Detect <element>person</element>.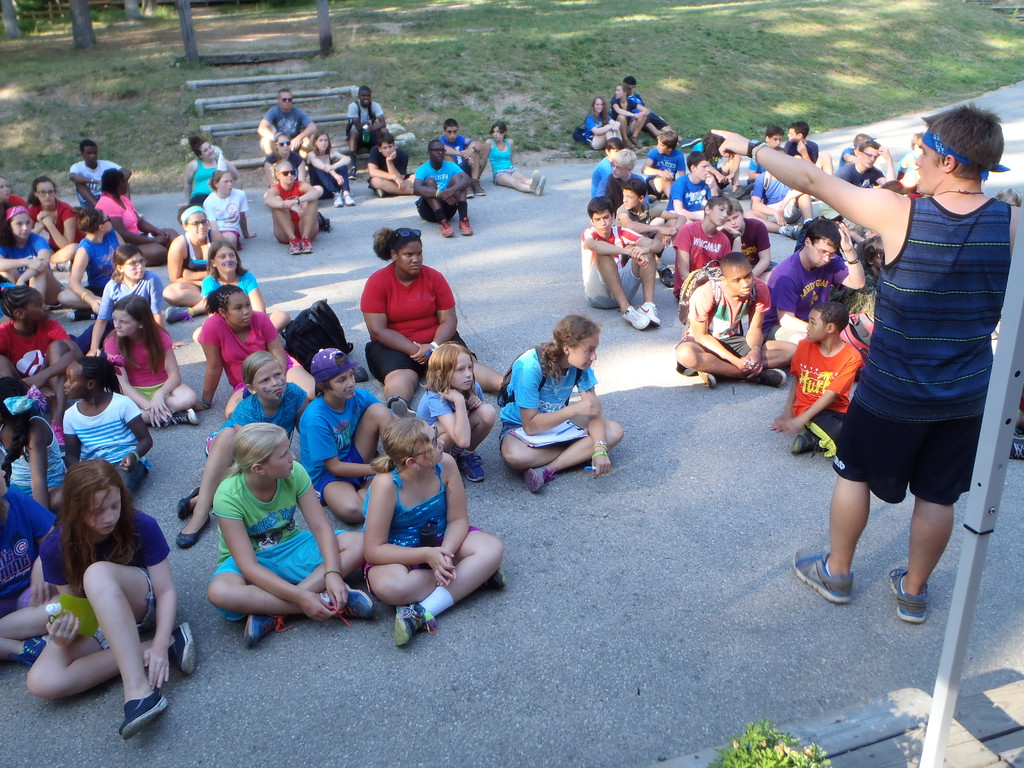
Detected at BBox(205, 412, 358, 648).
